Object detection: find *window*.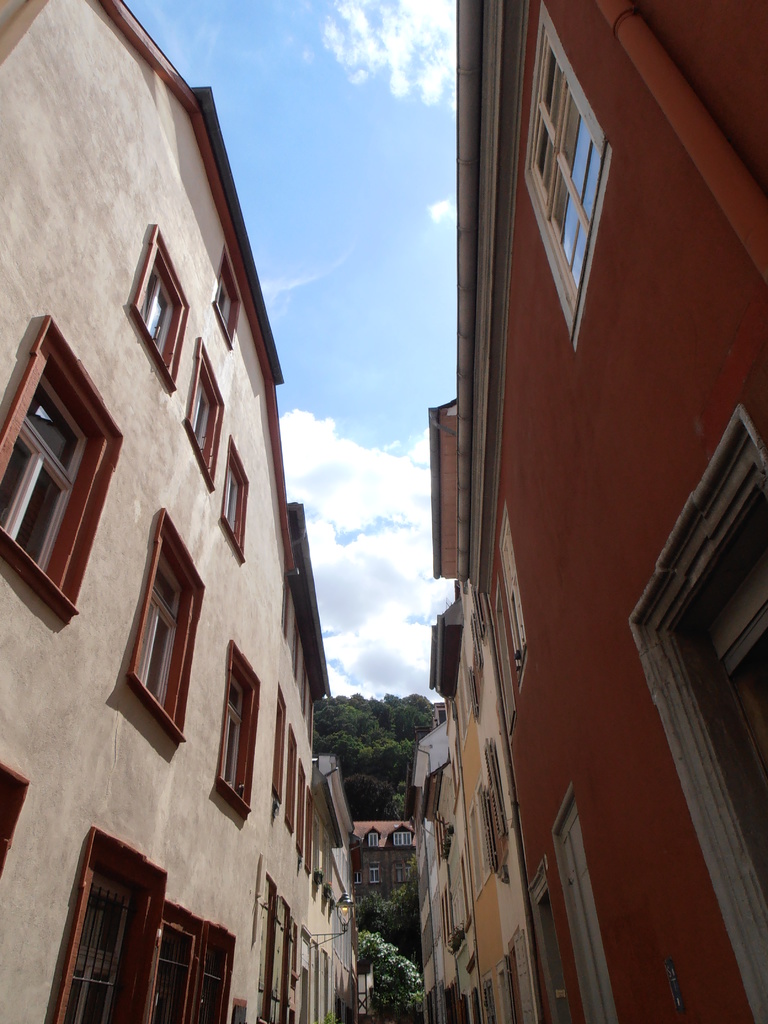
[493,507,539,692].
